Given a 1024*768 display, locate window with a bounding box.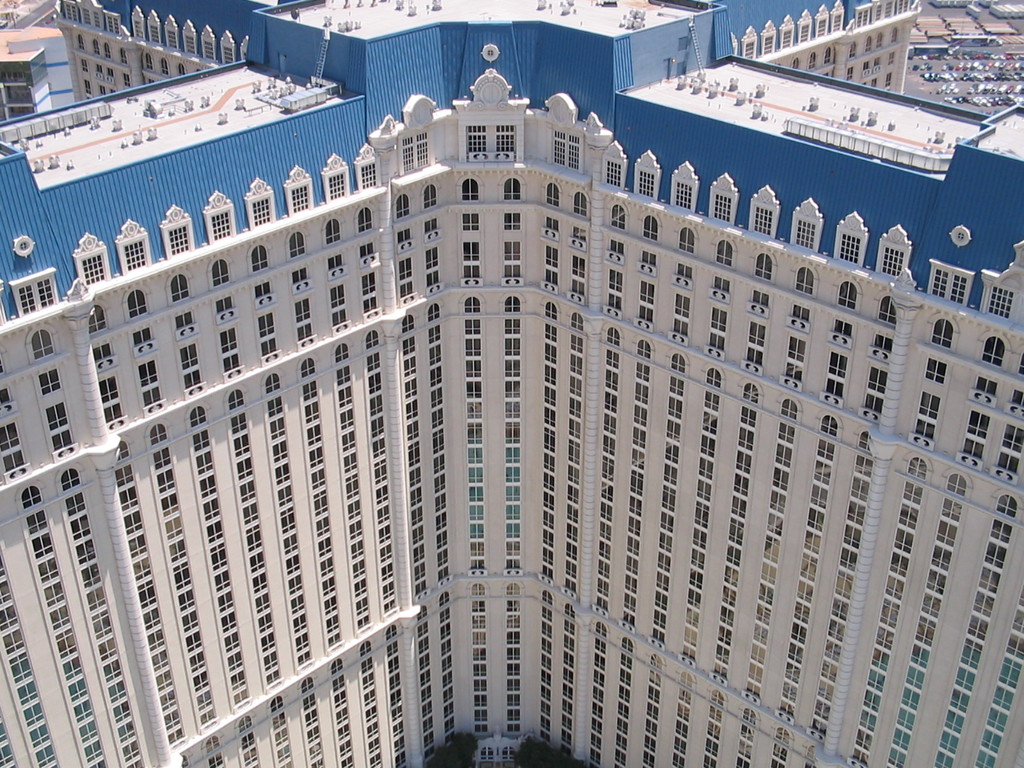
Located: 326:257:341:268.
